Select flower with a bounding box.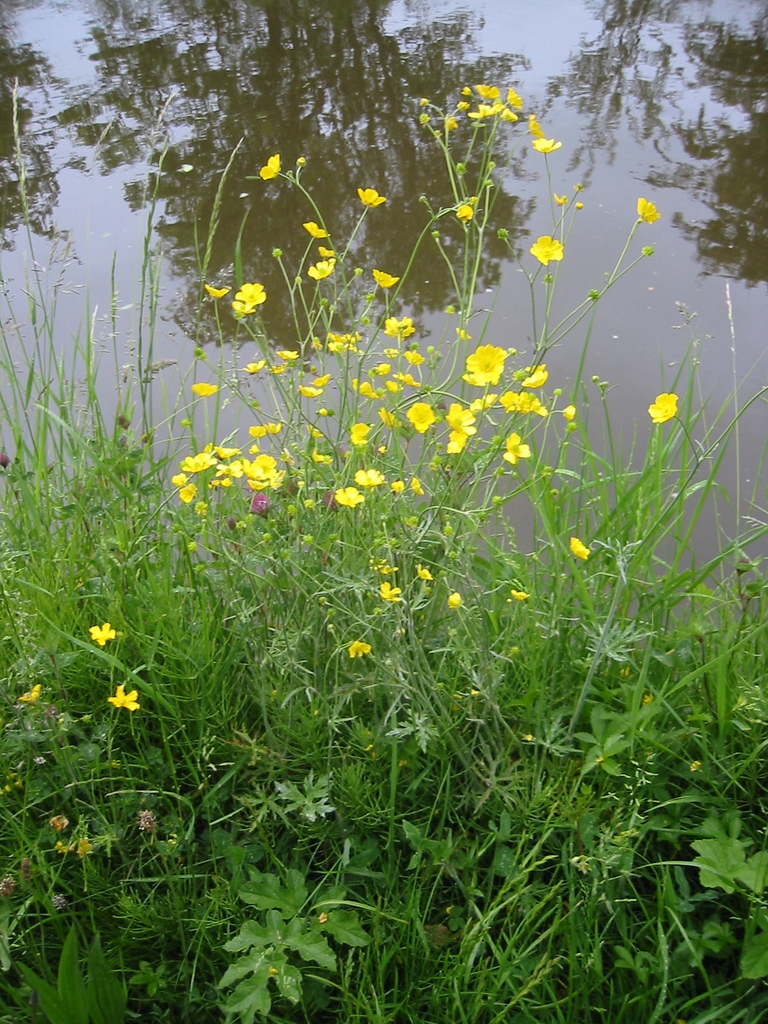
crop(356, 182, 384, 212).
